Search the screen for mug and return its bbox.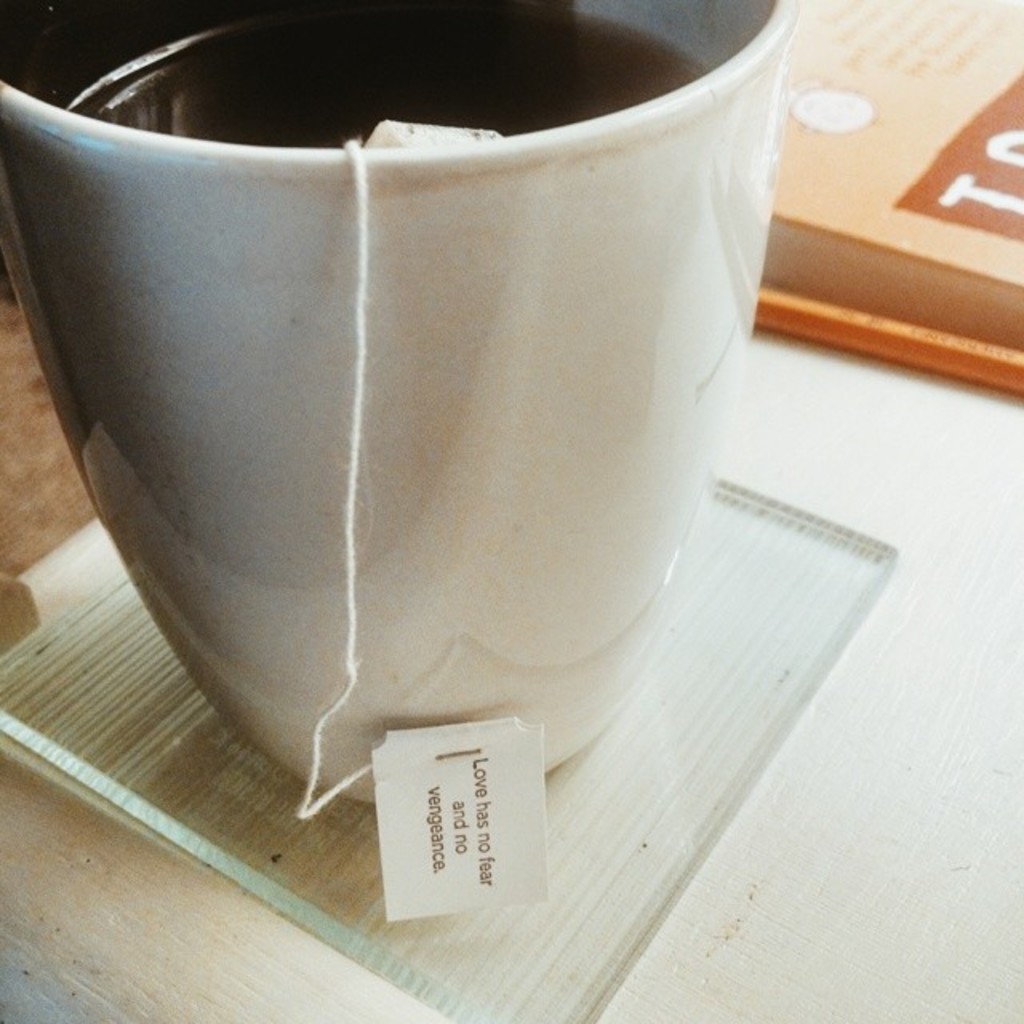
Found: 0 0 800 803.
